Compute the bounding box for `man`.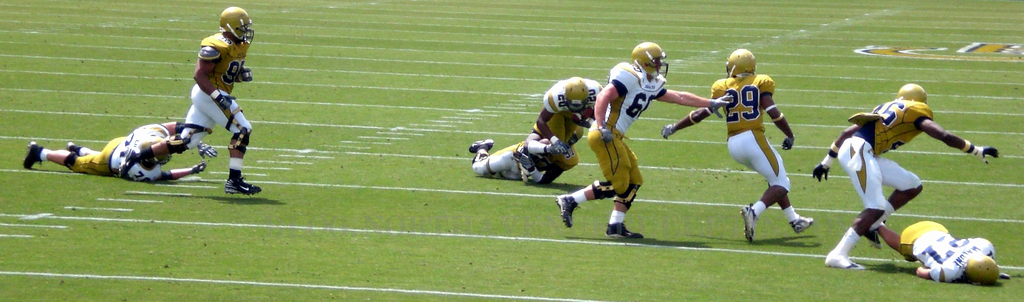
bbox=[662, 49, 814, 242].
